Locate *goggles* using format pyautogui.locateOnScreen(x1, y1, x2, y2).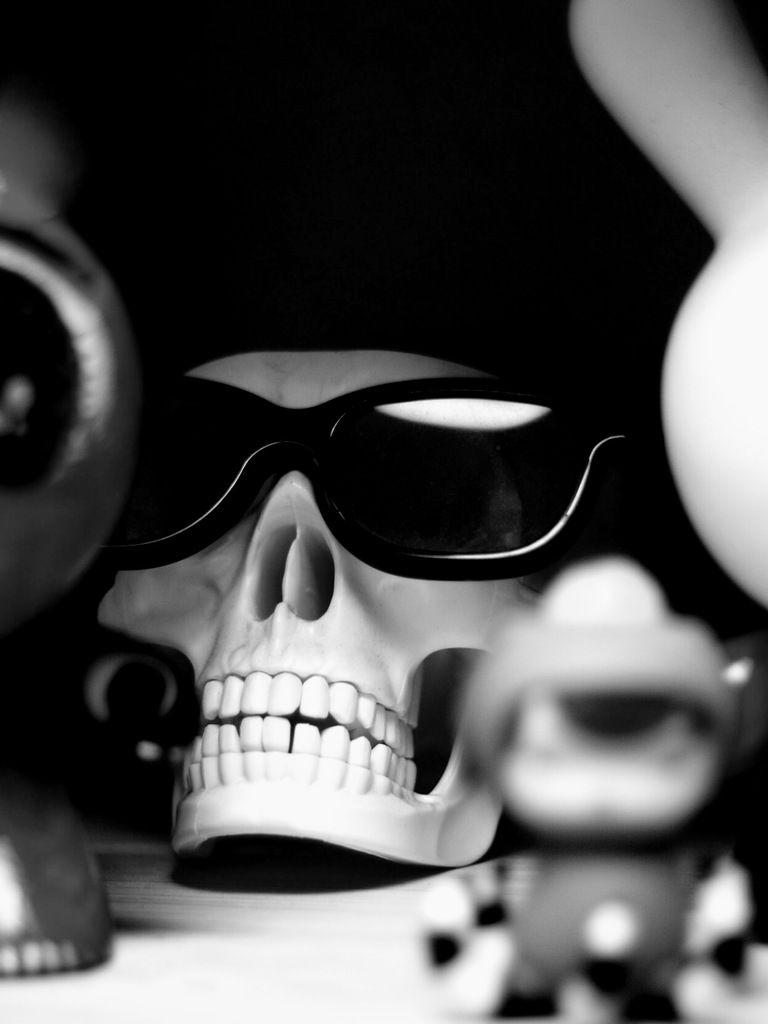
pyautogui.locateOnScreen(127, 326, 607, 582).
